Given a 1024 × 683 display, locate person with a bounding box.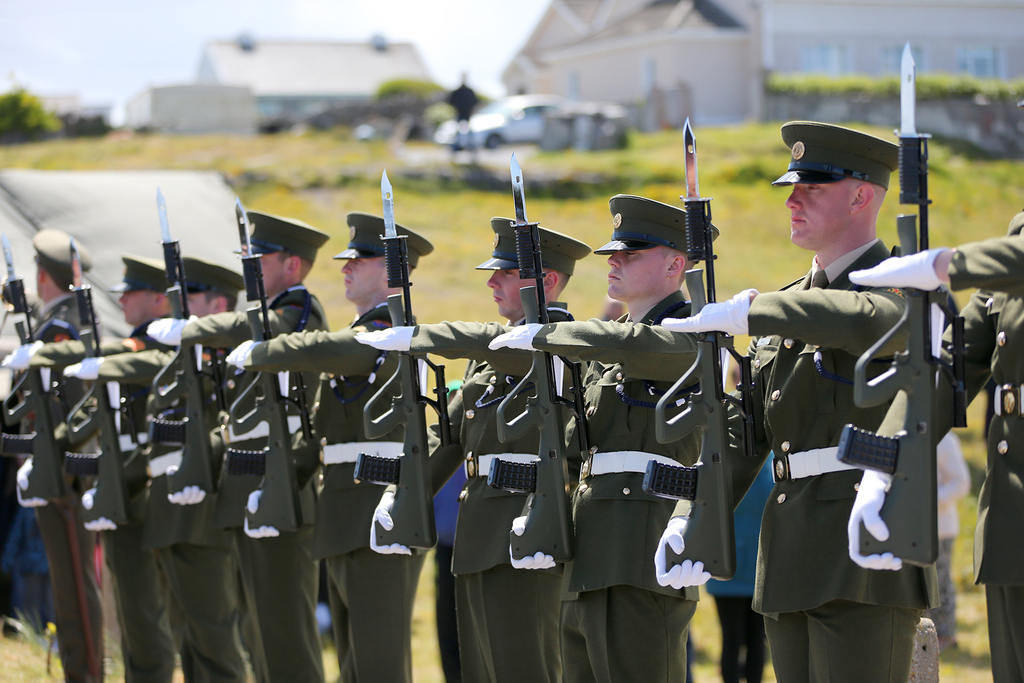
Located: select_region(348, 202, 591, 682).
